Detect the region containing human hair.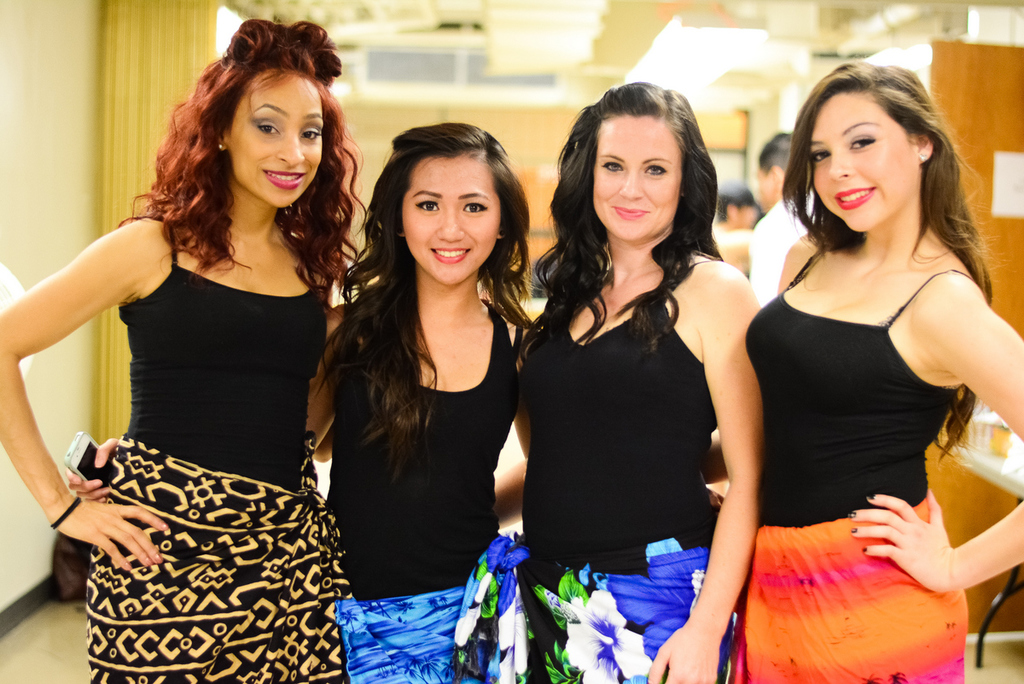
Rect(517, 78, 725, 371).
